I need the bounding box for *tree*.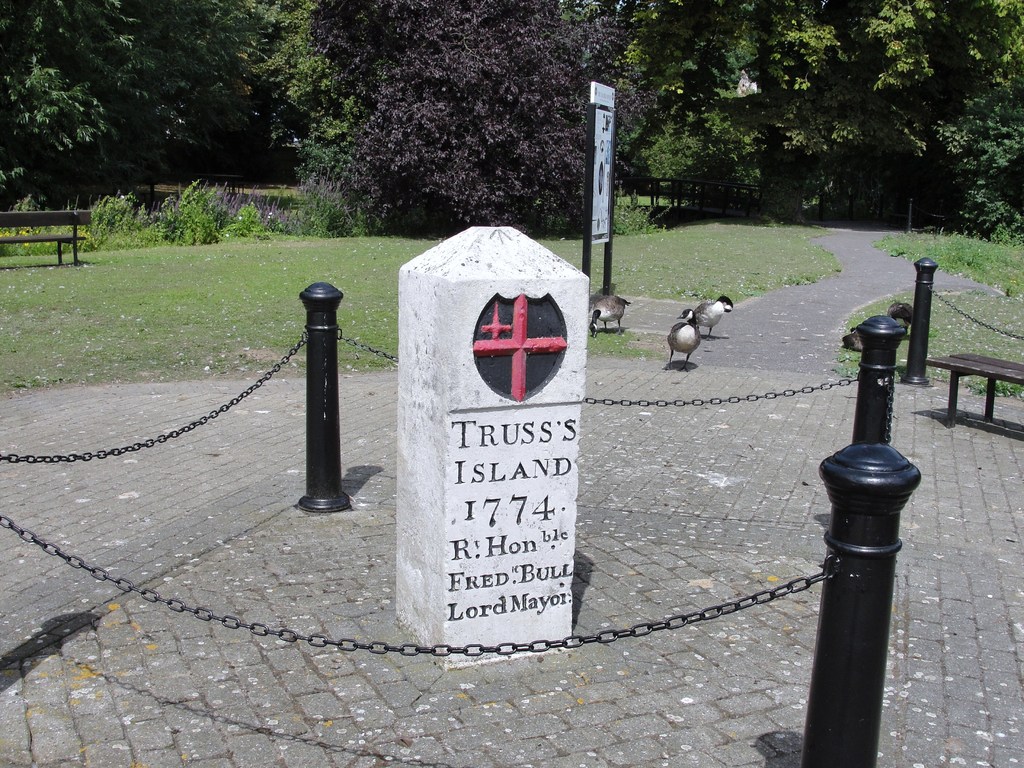
Here it is: bbox=[0, 0, 301, 195].
